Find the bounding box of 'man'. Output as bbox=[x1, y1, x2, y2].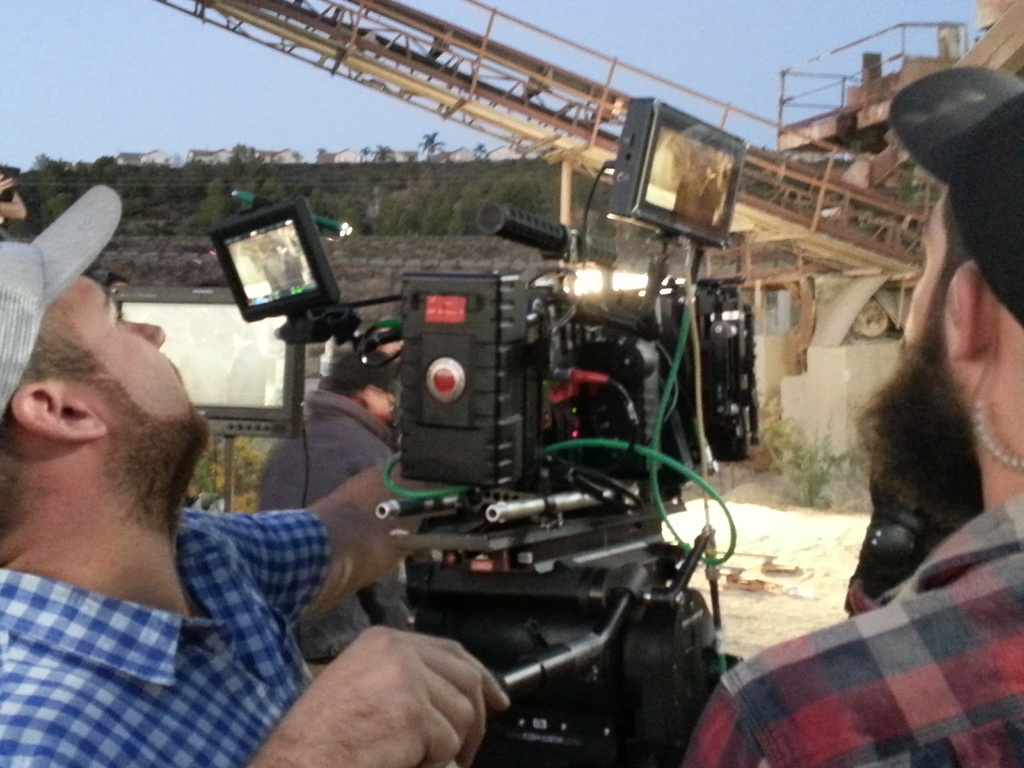
bbox=[178, 315, 227, 397].
